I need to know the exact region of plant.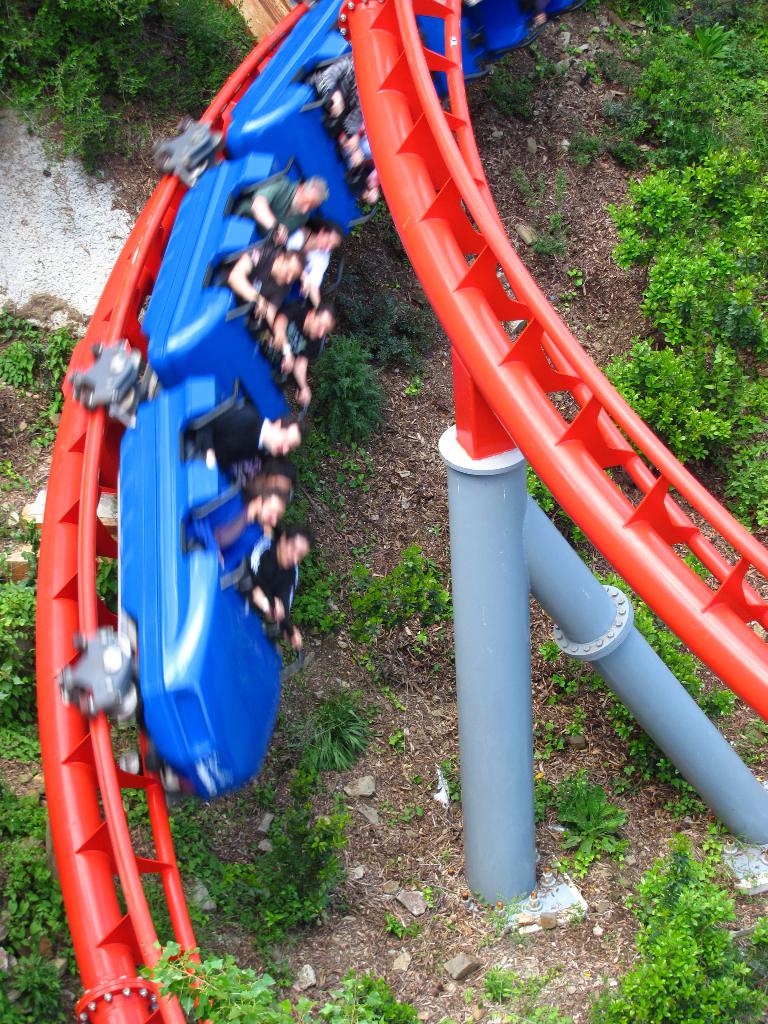
Region: BBox(287, 430, 381, 533).
